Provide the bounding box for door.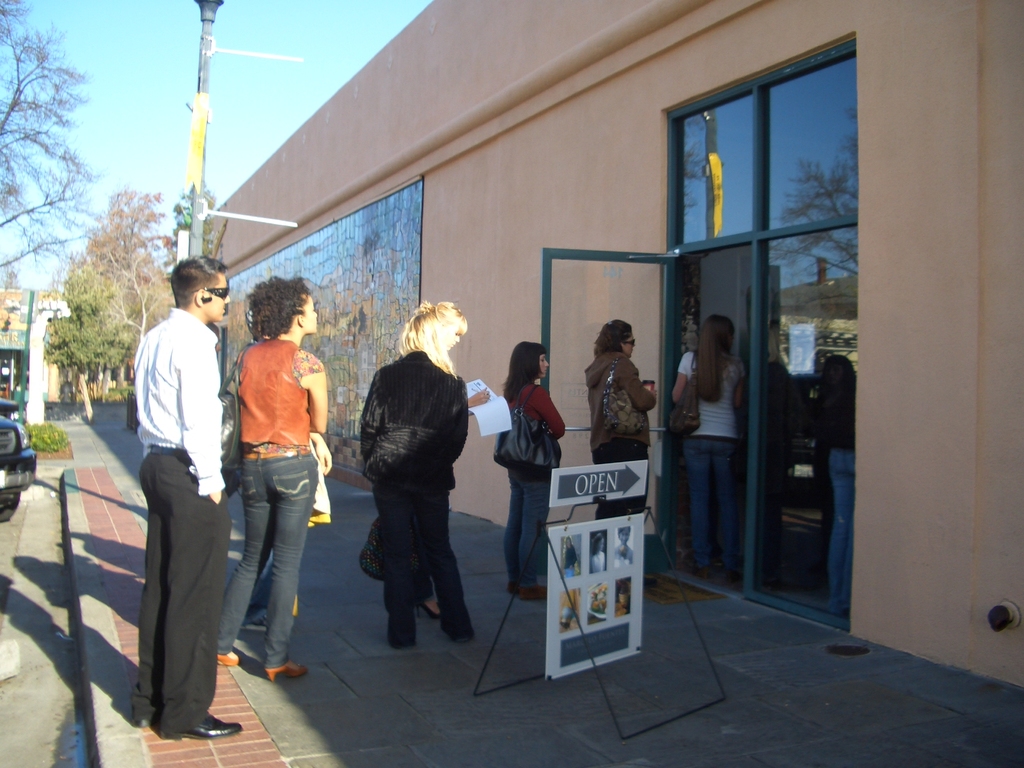
detection(519, 241, 684, 597).
